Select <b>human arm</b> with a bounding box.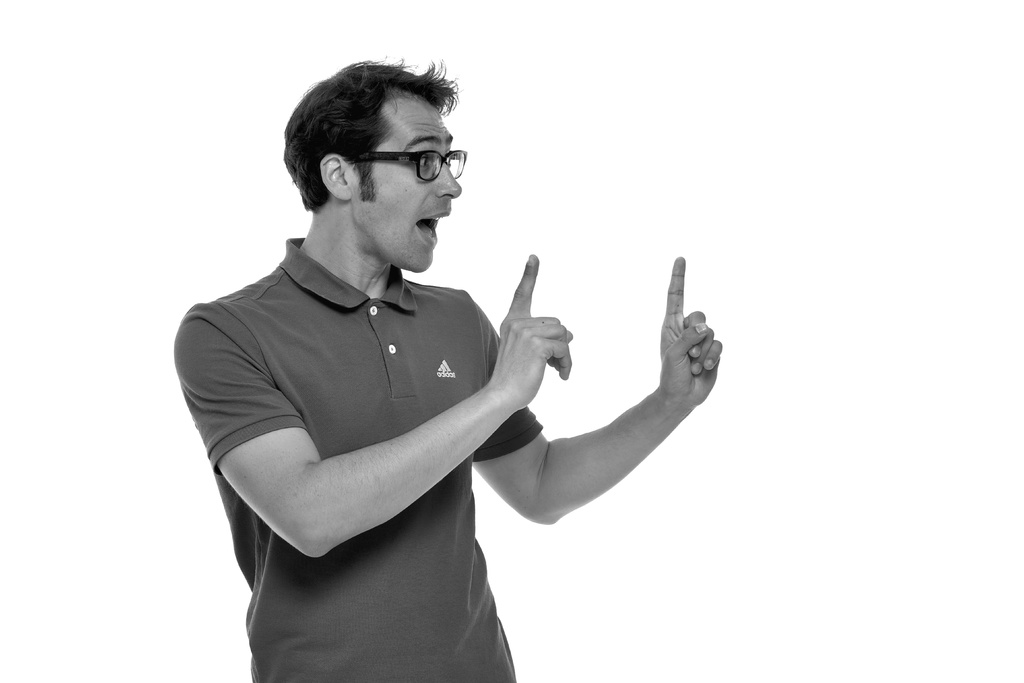
BBox(473, 259, 698, 576).
